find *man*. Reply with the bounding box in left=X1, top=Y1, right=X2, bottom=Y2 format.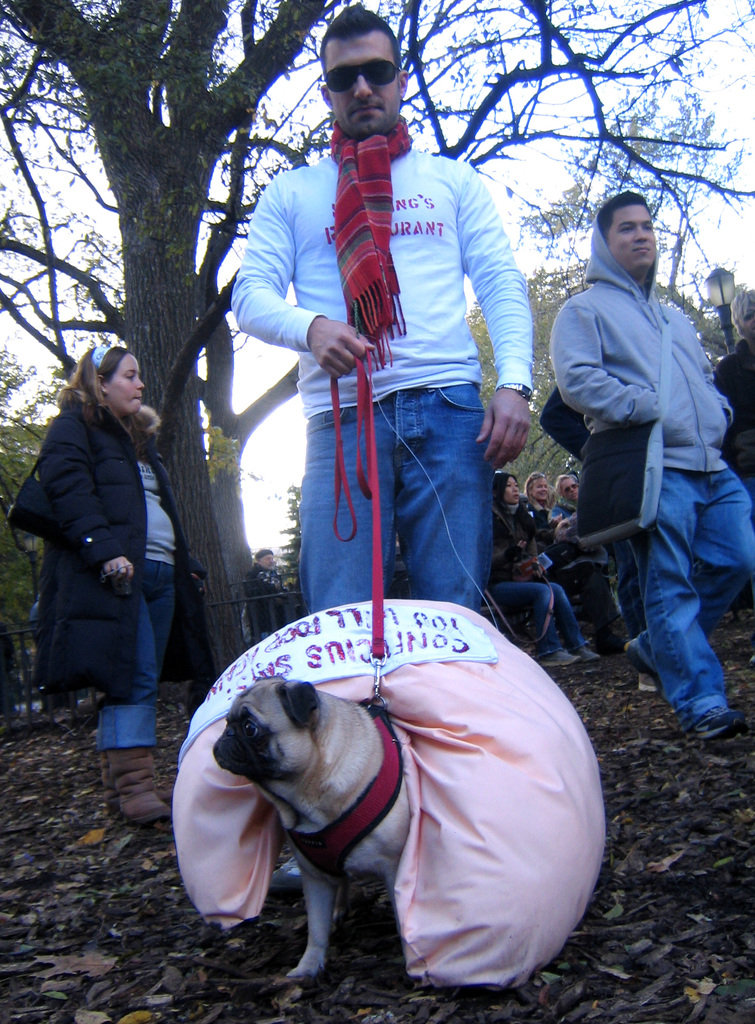
left=512, top=466, right=599, bottom=636.
